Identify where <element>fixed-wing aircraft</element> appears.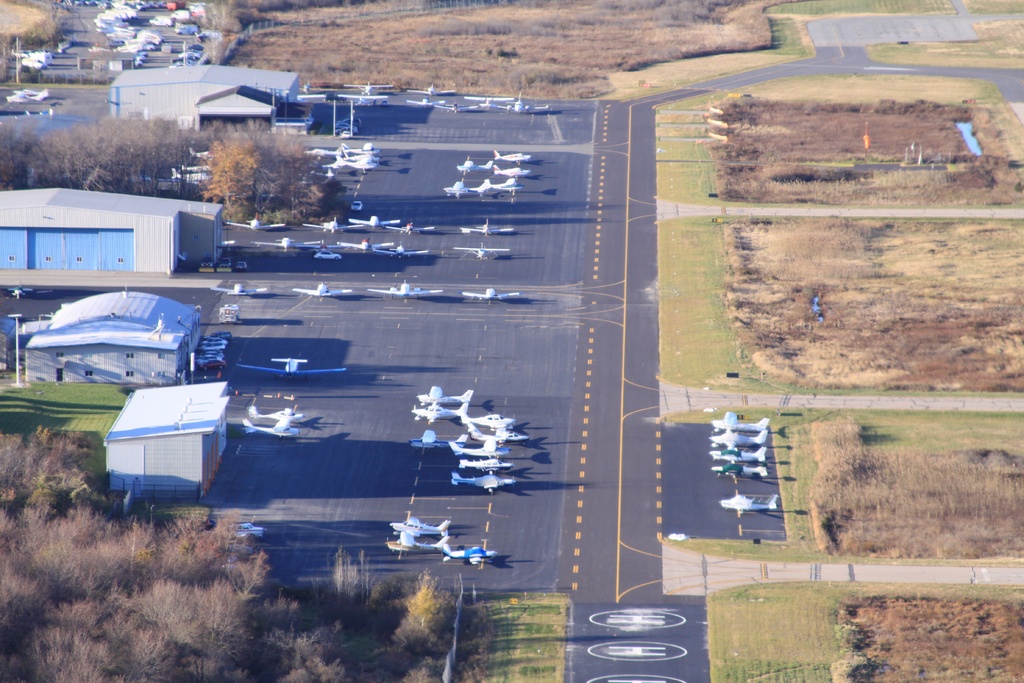
Appears at 385 219 434 232.
